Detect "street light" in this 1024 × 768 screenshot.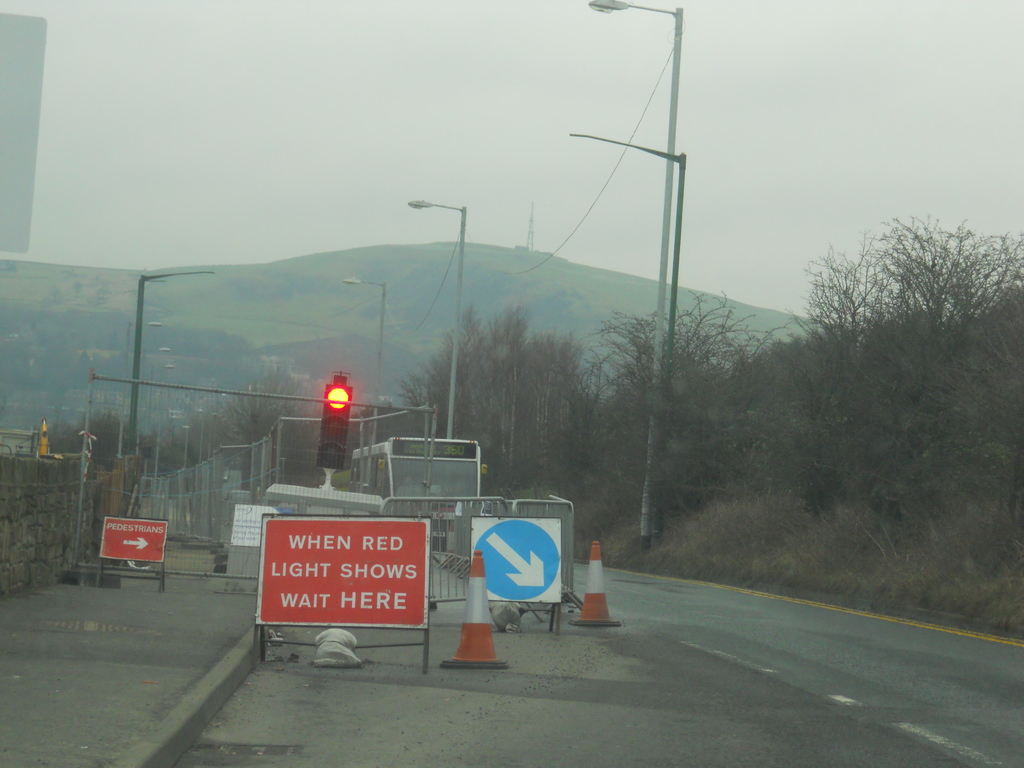
Detection: 399, 193, 470, 441.
